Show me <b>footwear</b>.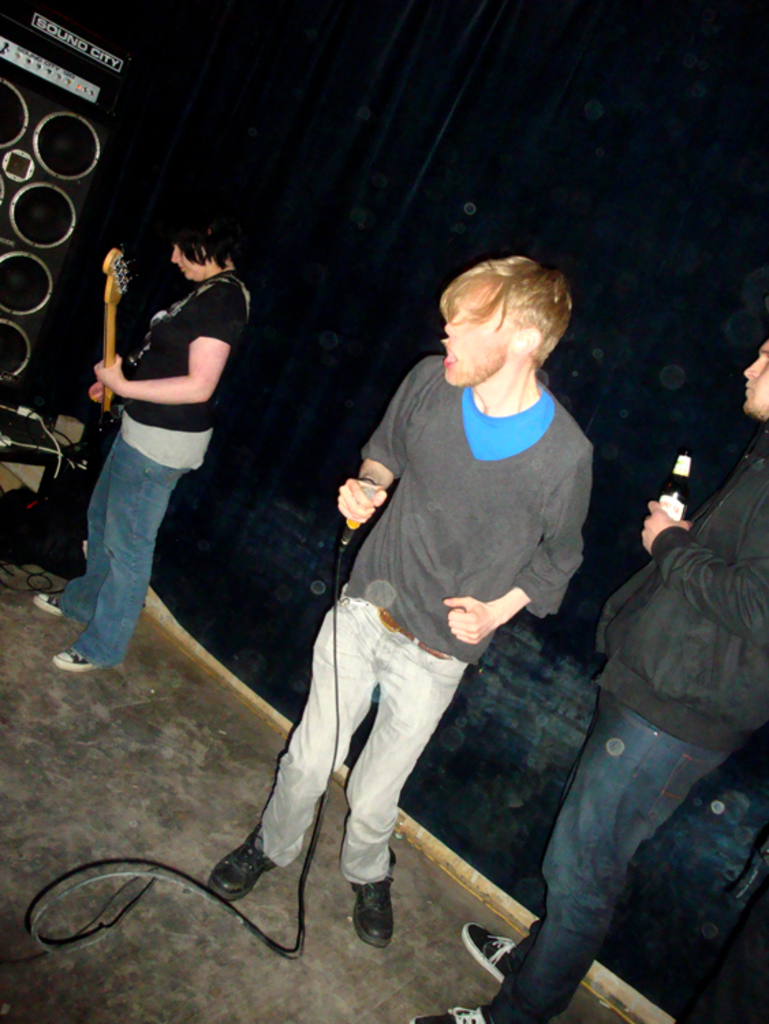
<b>footwear</b> is here: l=51, t=644, r=97, b=677.
